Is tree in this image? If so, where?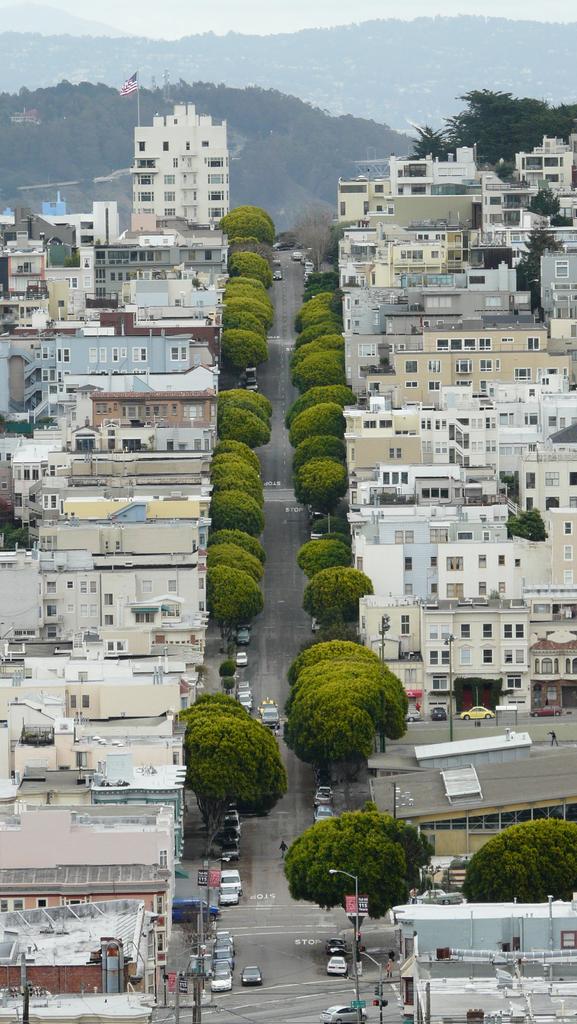
Yes, at bbox(202, 525, 263, 567).
